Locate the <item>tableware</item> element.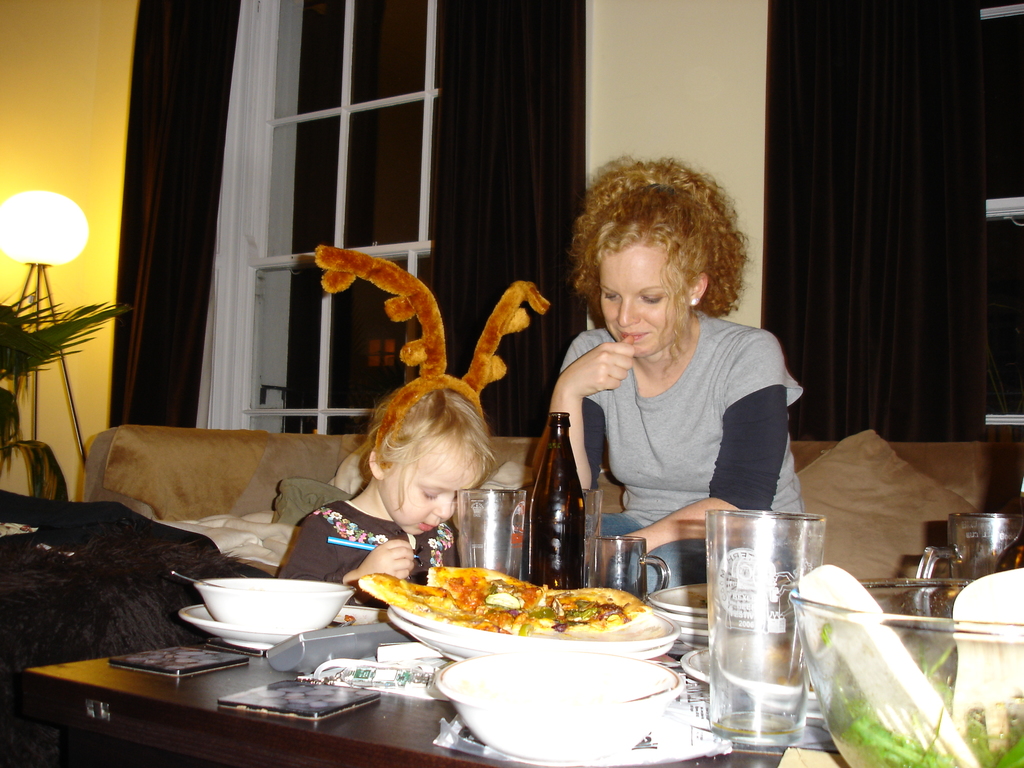
Element bbox: [x1=356, y1=567, x2=684, y2=668].
